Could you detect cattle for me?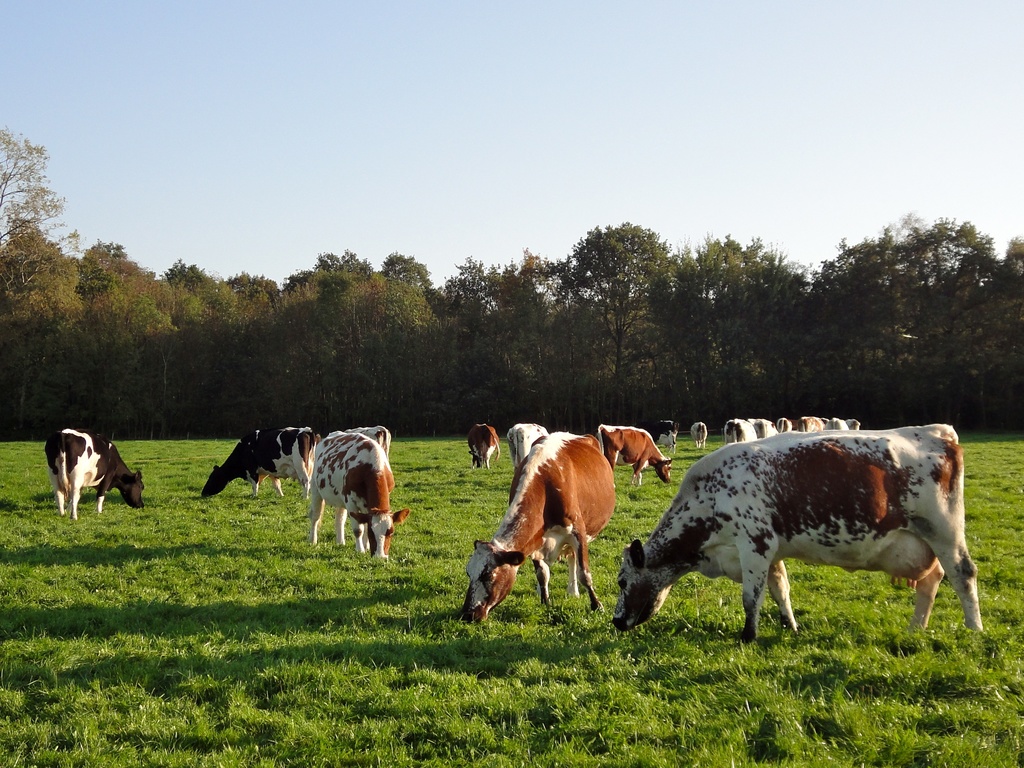
Detection result: x1=755 y1=419 x2=771 y2=437.
